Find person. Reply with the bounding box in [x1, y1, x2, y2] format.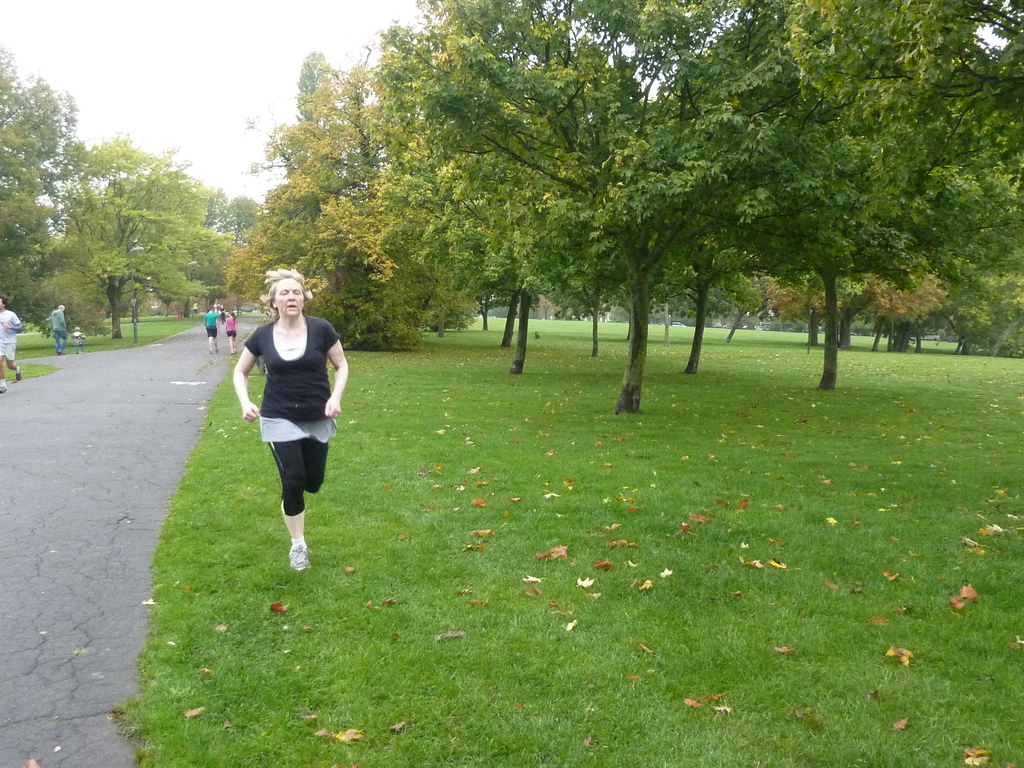
[0, 295, 26, 399].
